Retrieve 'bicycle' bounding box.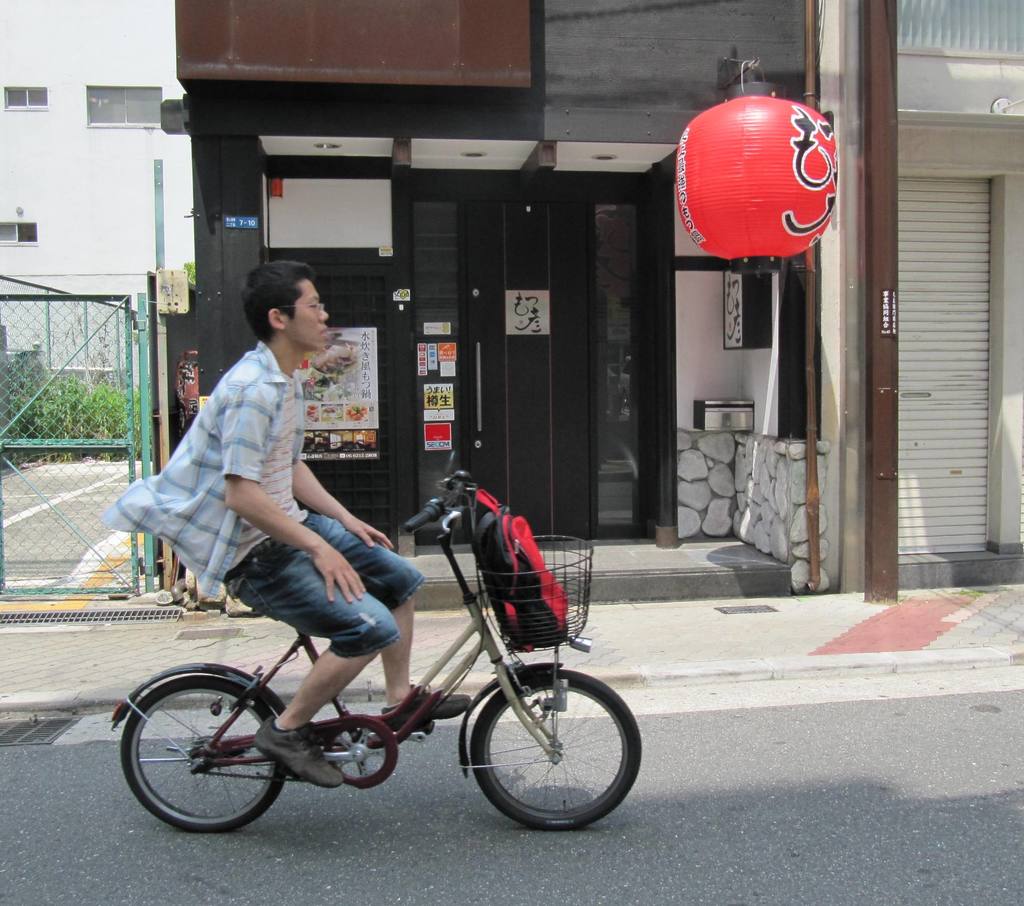
Bounding box: {"left": 109, "top": 483, "right": 645, "bottom": 837}.
